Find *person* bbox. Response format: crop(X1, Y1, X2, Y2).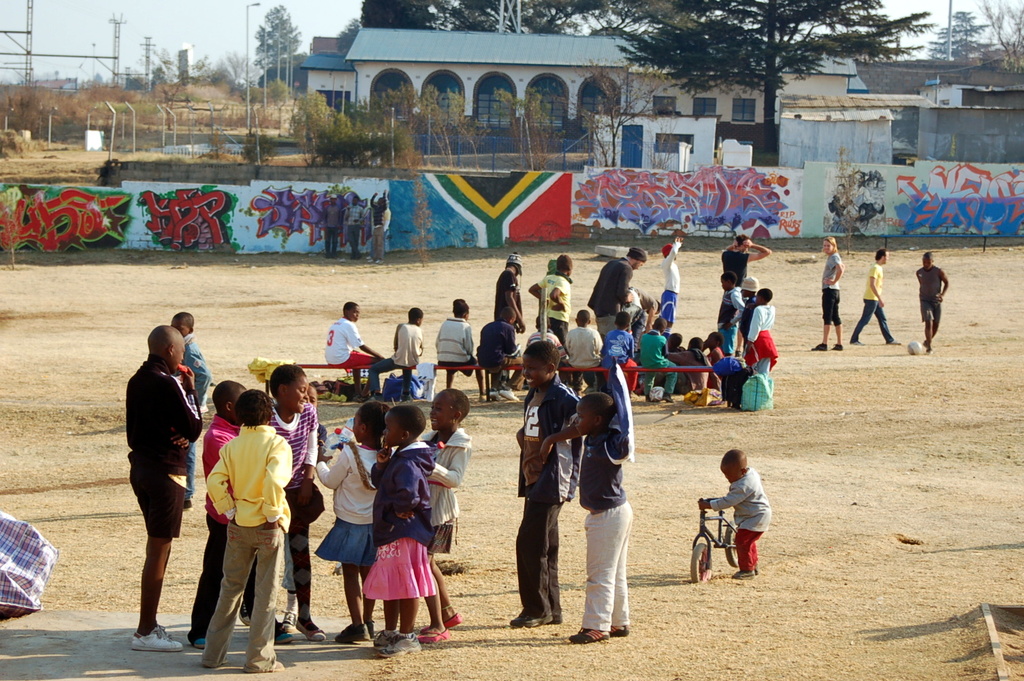
crop(722, 233, 775, 277).
